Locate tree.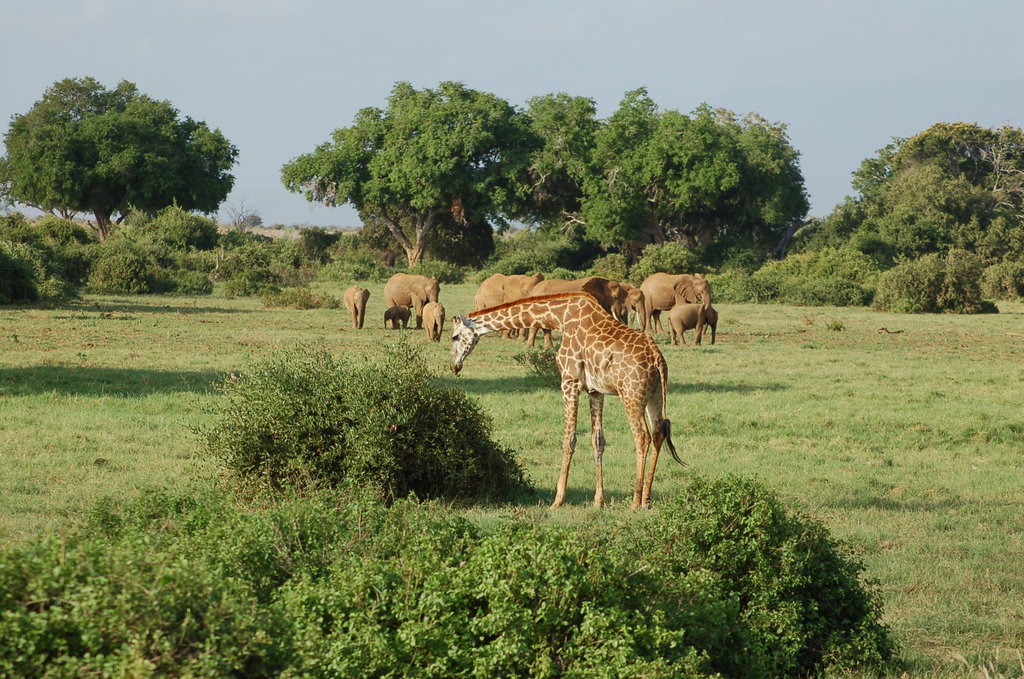
Bounding box: x1=277, y1=76, x2=547, y2=277.
